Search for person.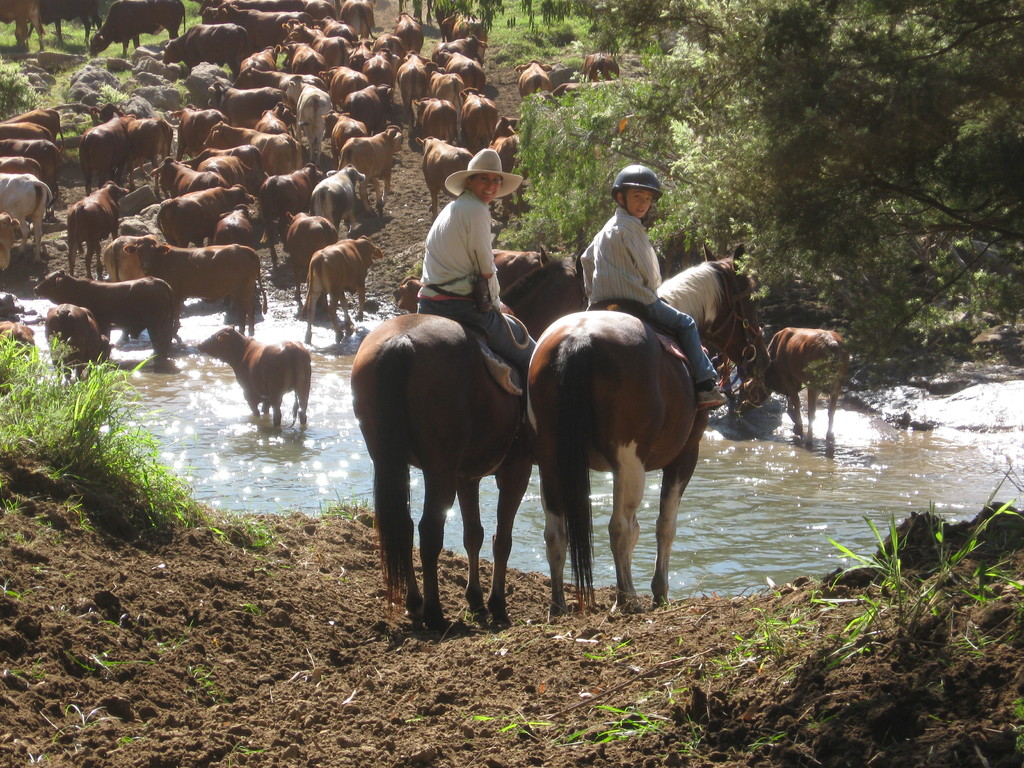
Found at box(415, 150, 521, 360).
